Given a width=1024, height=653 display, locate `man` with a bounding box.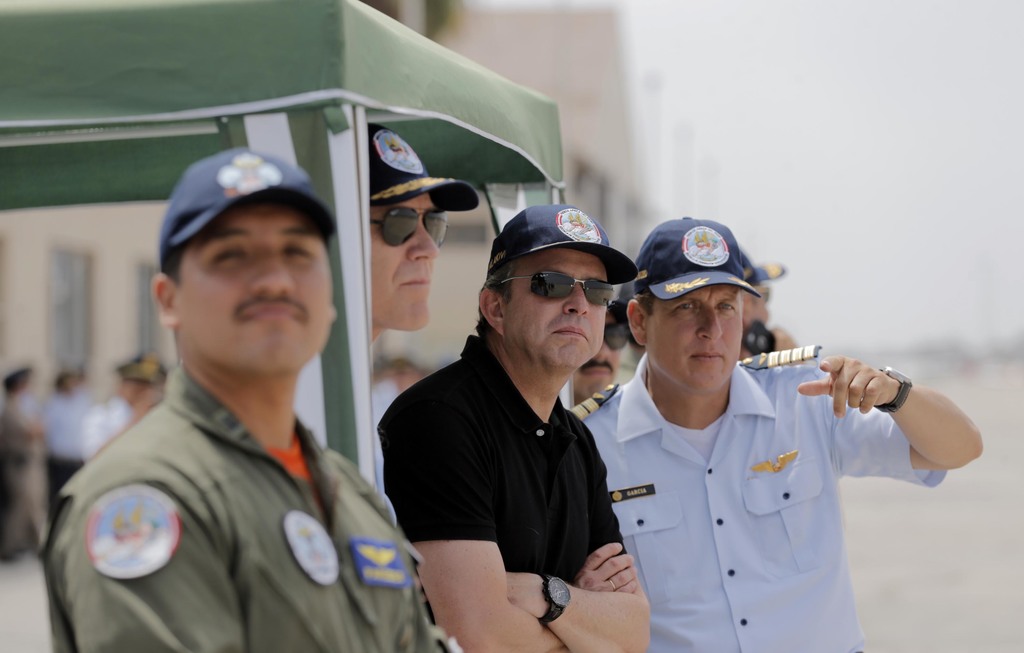
Located: bbox(293, 123, 452, 443).
